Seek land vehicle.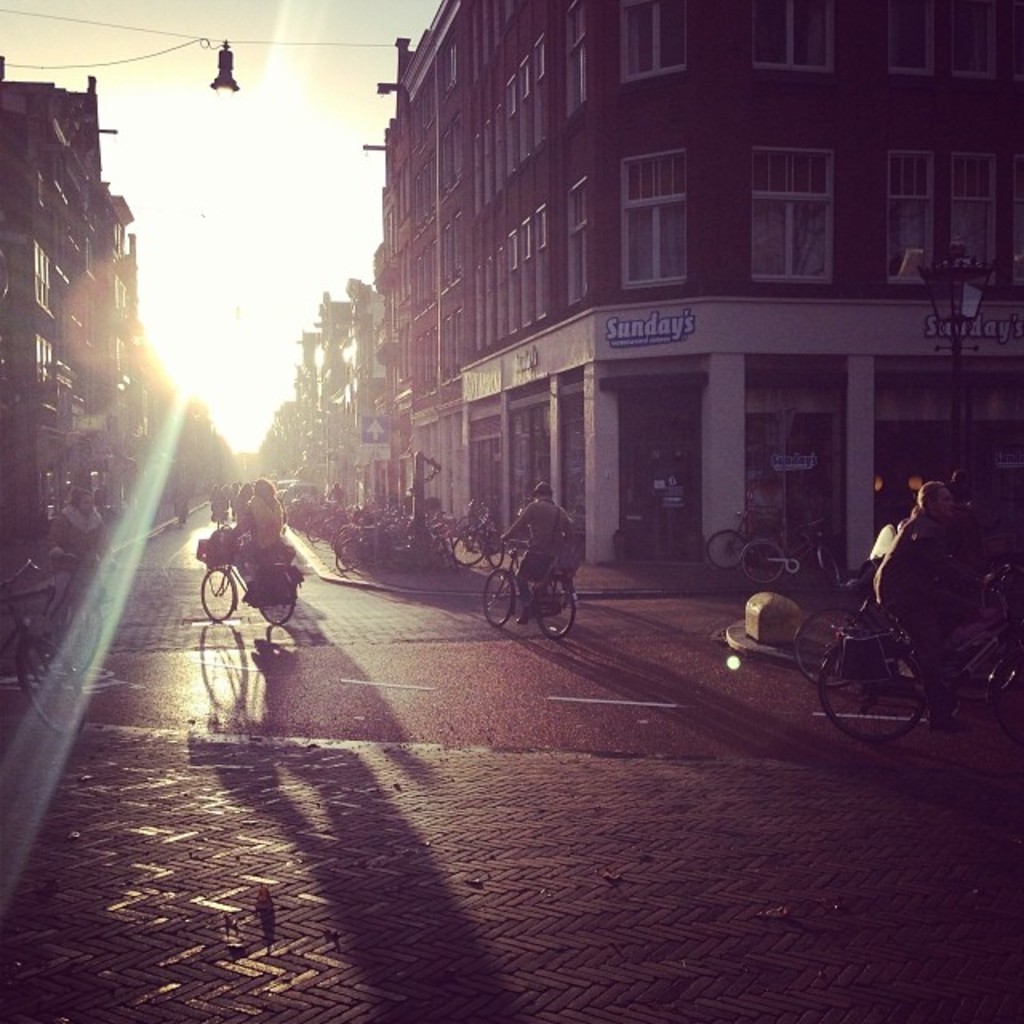
l=704, t=510, r=792, b=562.
